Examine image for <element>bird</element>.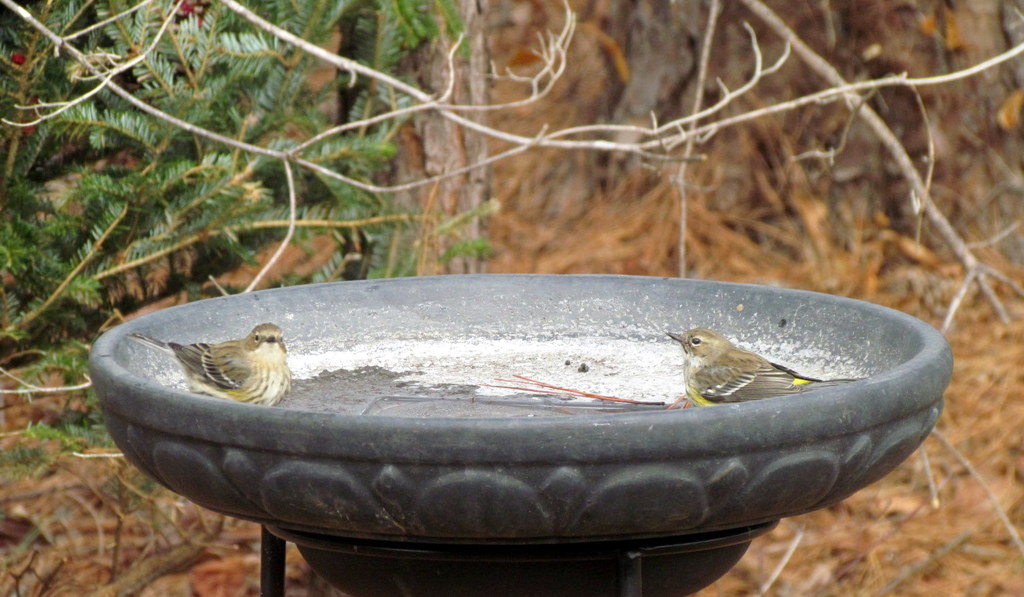
Examination result: (x1=125, y1=327, x2=284, y2=419).
